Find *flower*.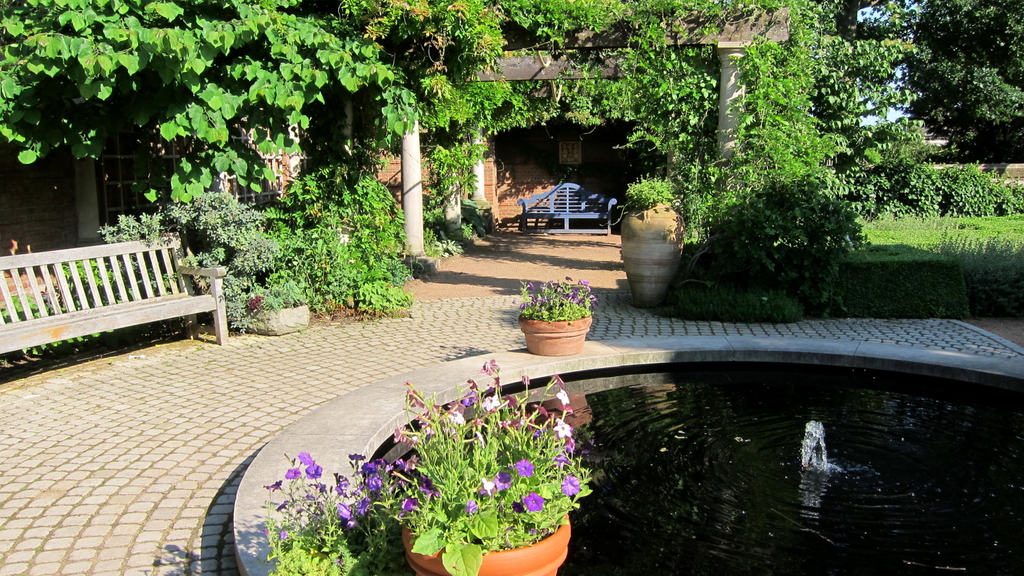
[296,449,314,465].
